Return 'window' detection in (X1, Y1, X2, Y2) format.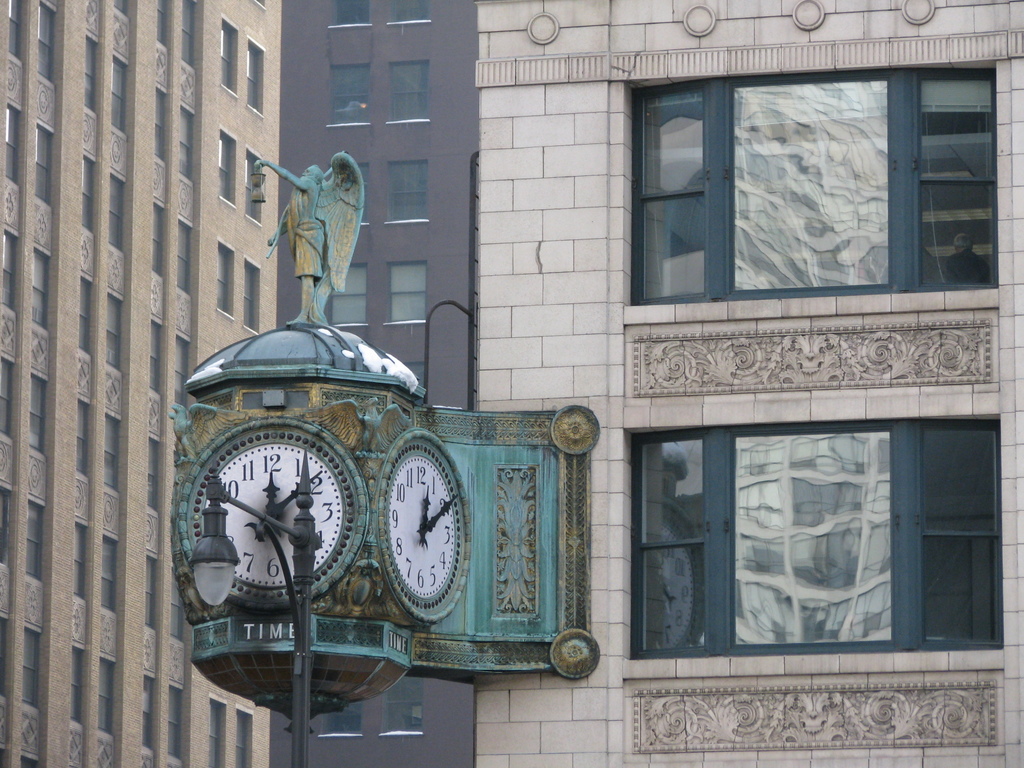
(76, 398, 87, 476).
